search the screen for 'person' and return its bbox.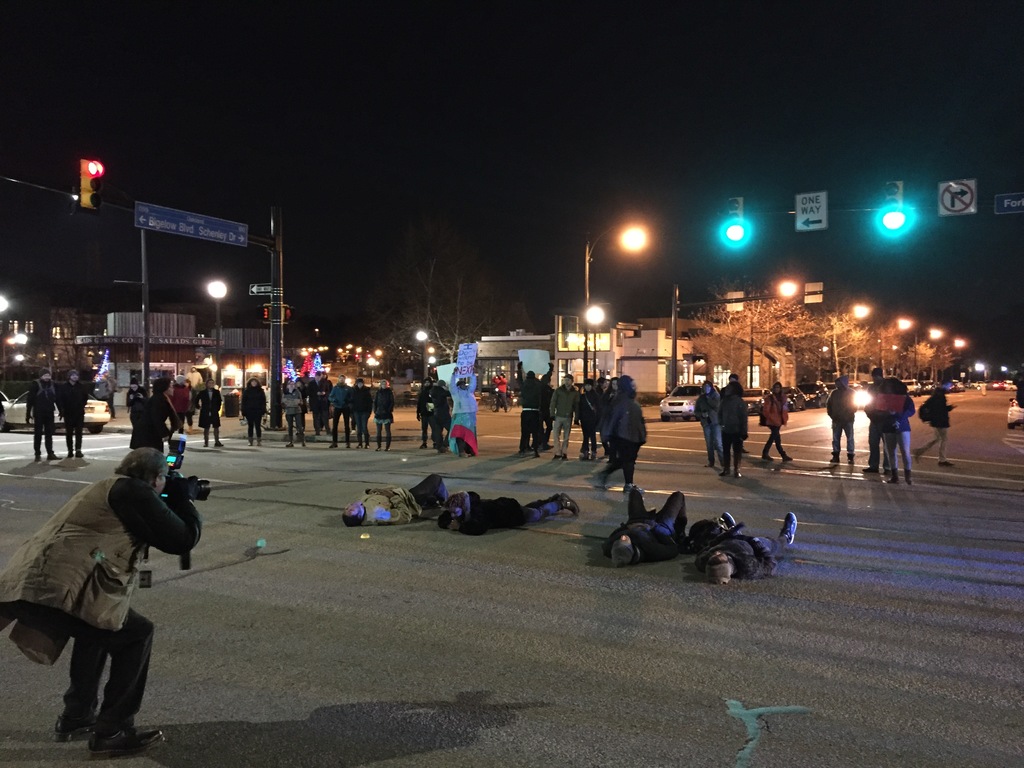
Found: Rect(532, 375, 554, 449).
